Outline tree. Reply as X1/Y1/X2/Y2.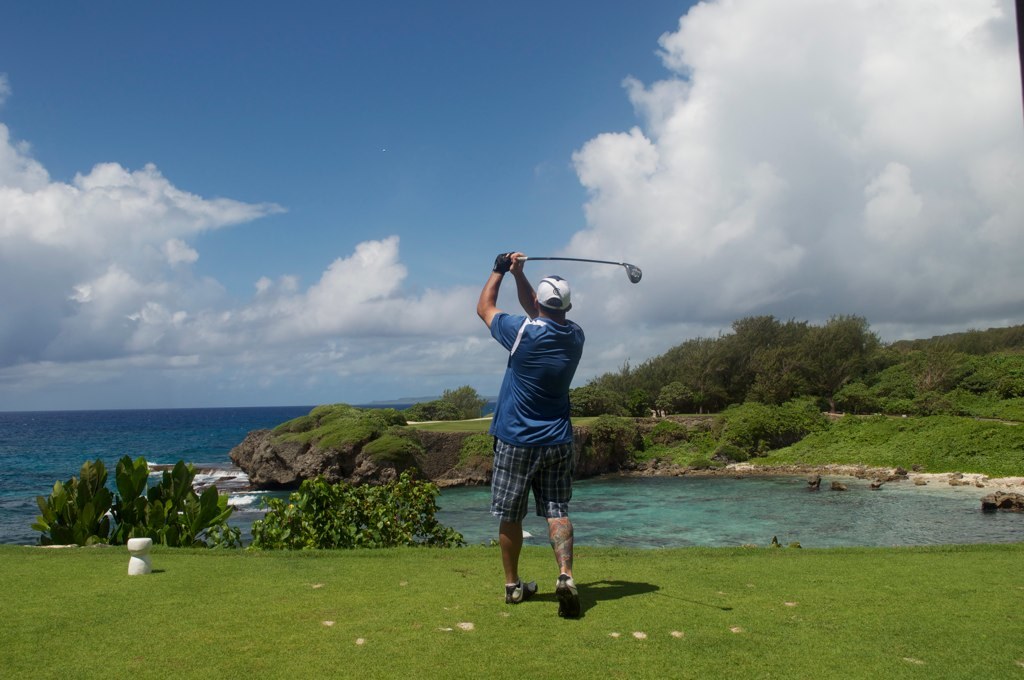
656/382/696/415.
